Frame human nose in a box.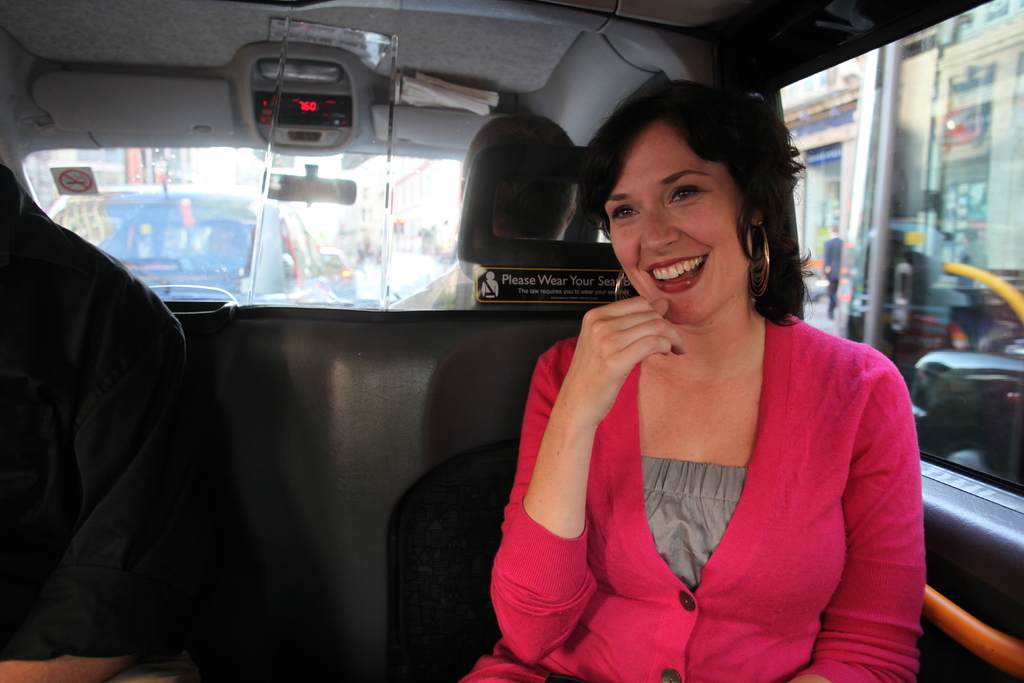
<box>639,204,678,254</box>.
